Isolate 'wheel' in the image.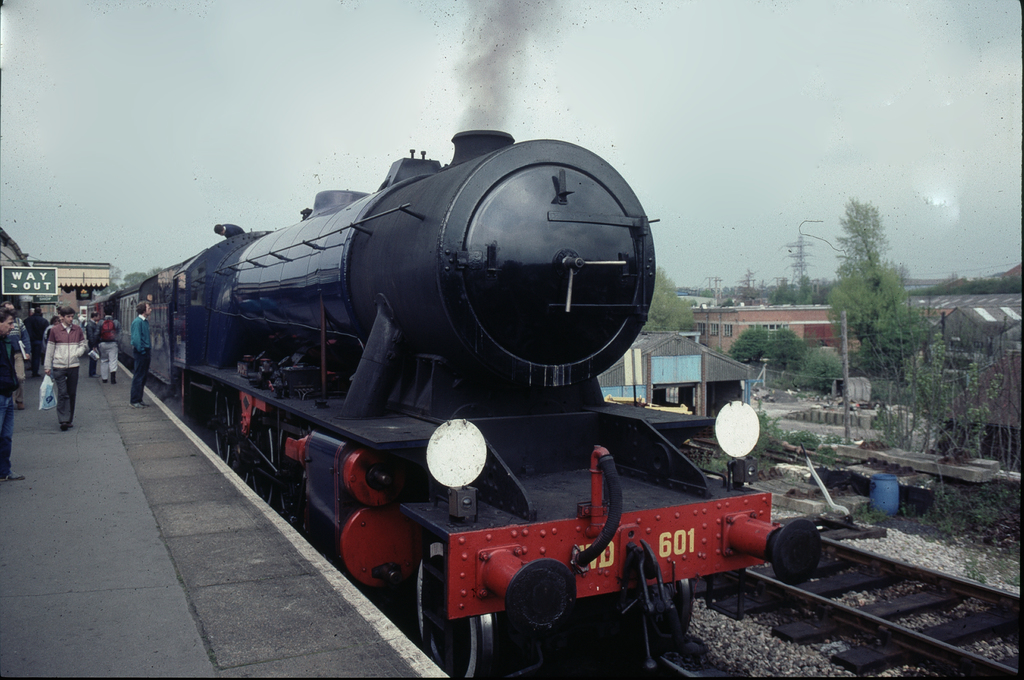
Isolated region: {"x1": 243, "y1": 411, "x2": 277, "y2": 507}.
